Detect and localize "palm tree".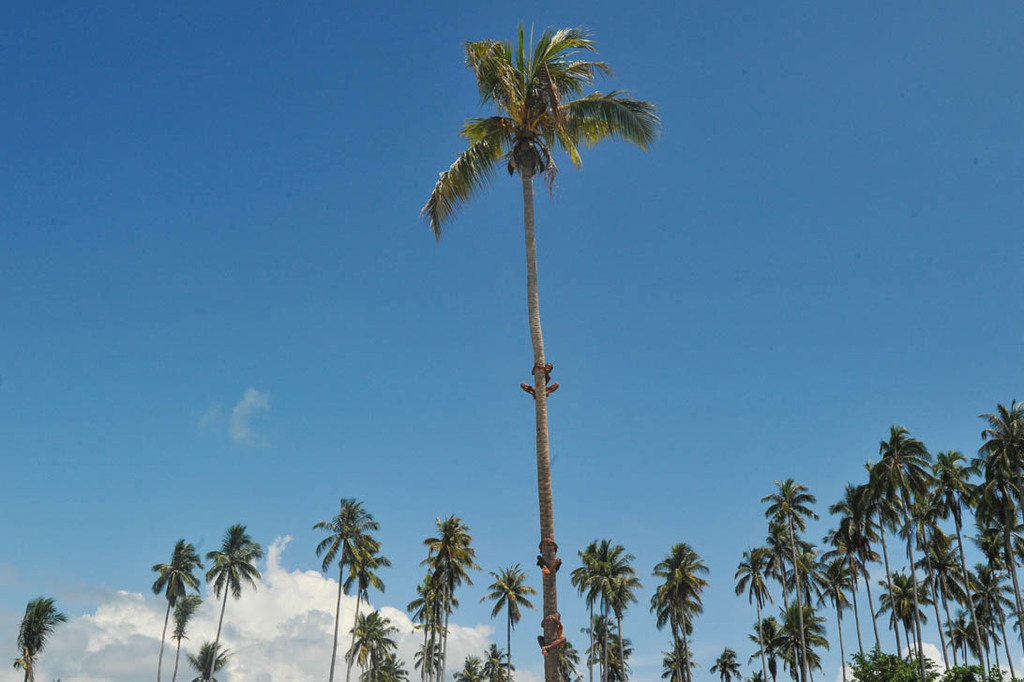
Localized at Rect(416, 631, 445, 681).
